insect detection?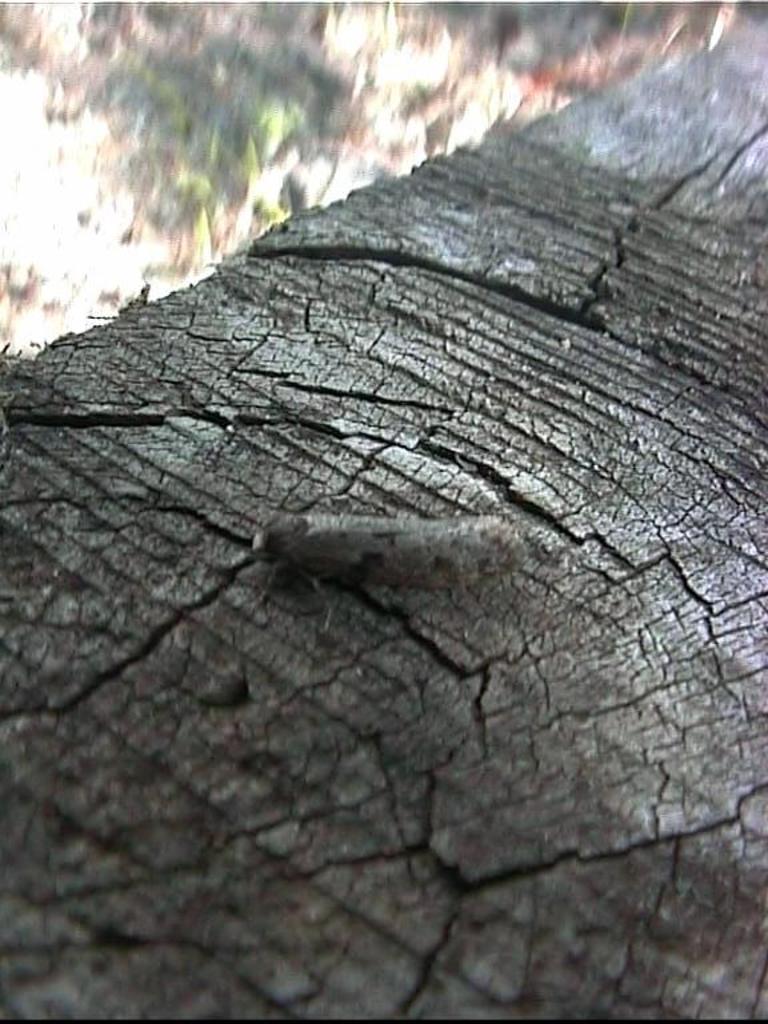
(248, 507, 536, 628)
